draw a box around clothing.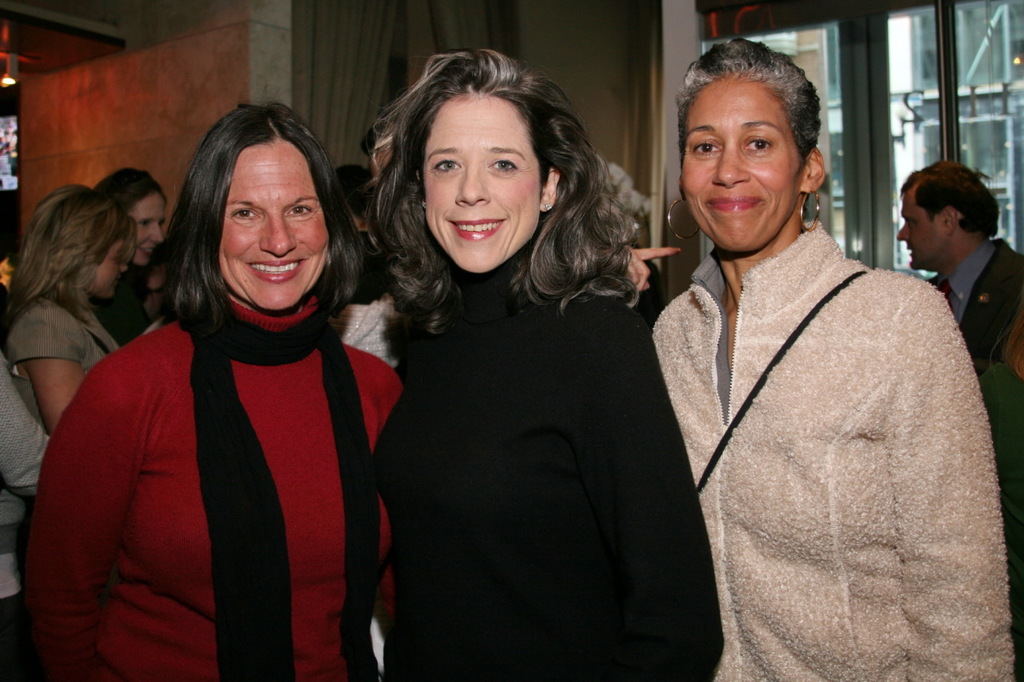
BBox(4, 298, 121, 430).
